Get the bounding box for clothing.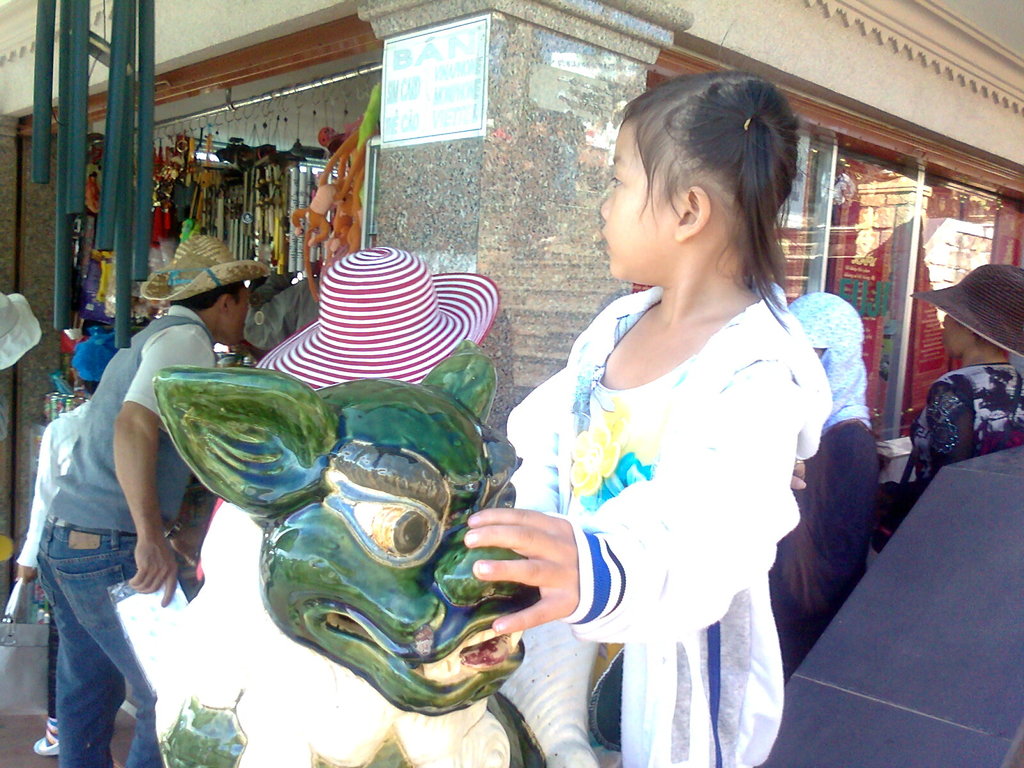
(x1=13, y1=393, x2=96, y2=722).
